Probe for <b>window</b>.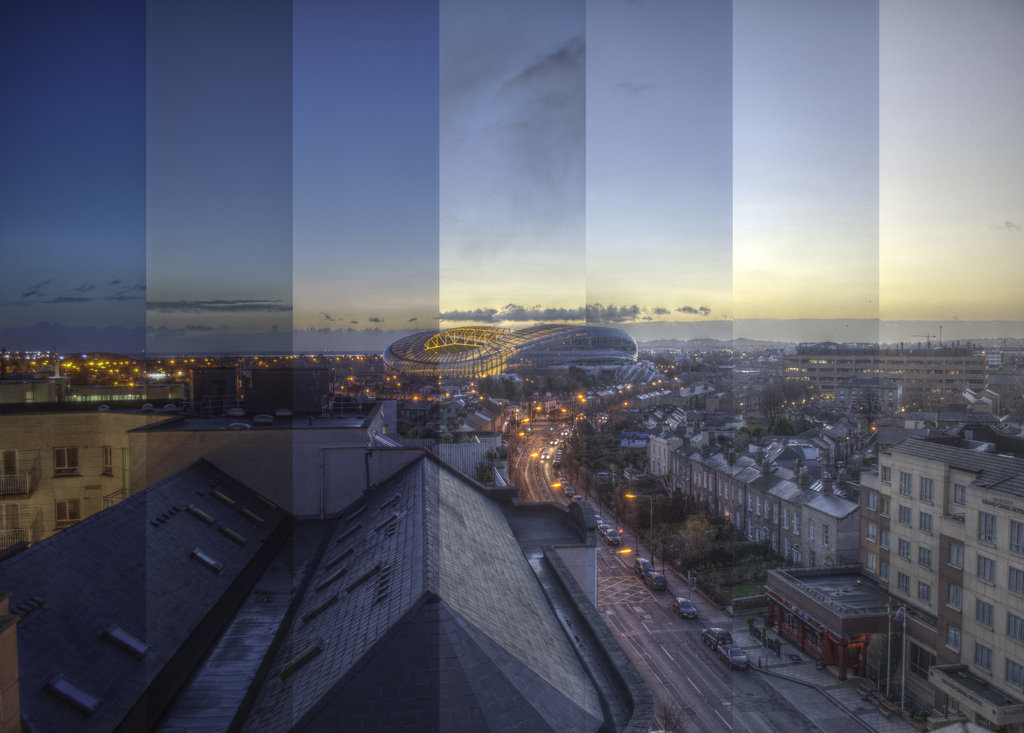
Probe result: bbox=(867, 521, 878, 542).
